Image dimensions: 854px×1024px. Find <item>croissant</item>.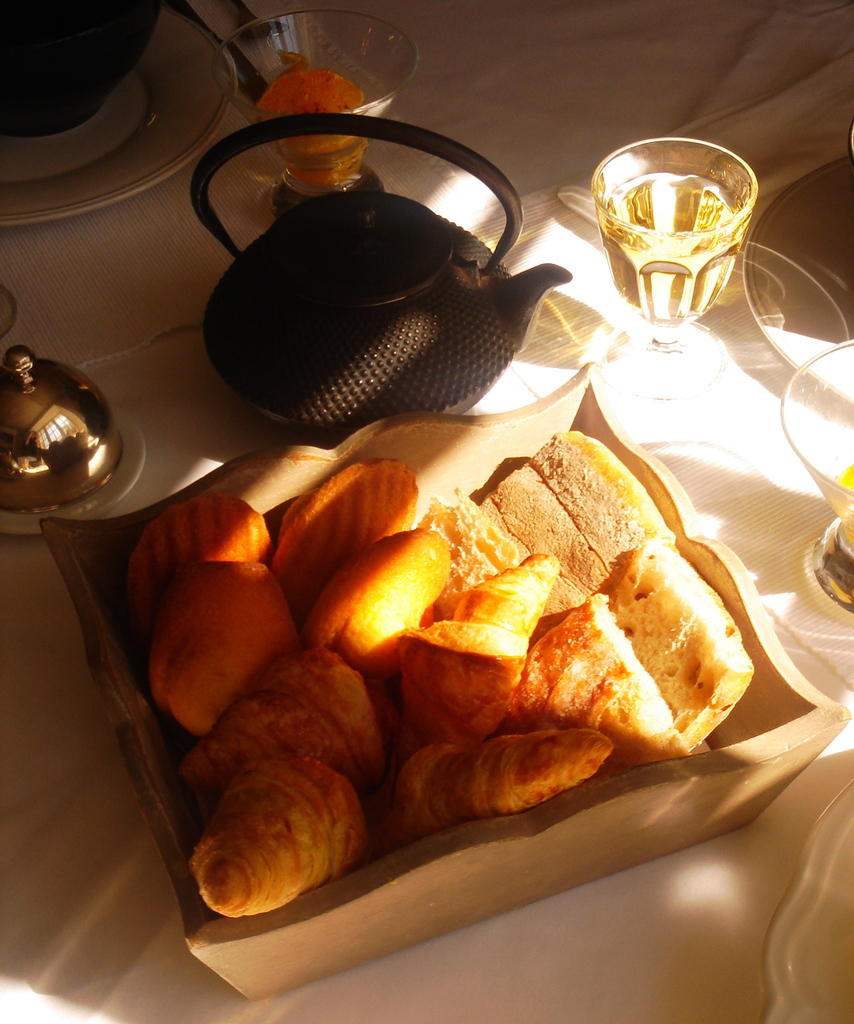
(x1=404, y1=554, x2=558, y2=758).
